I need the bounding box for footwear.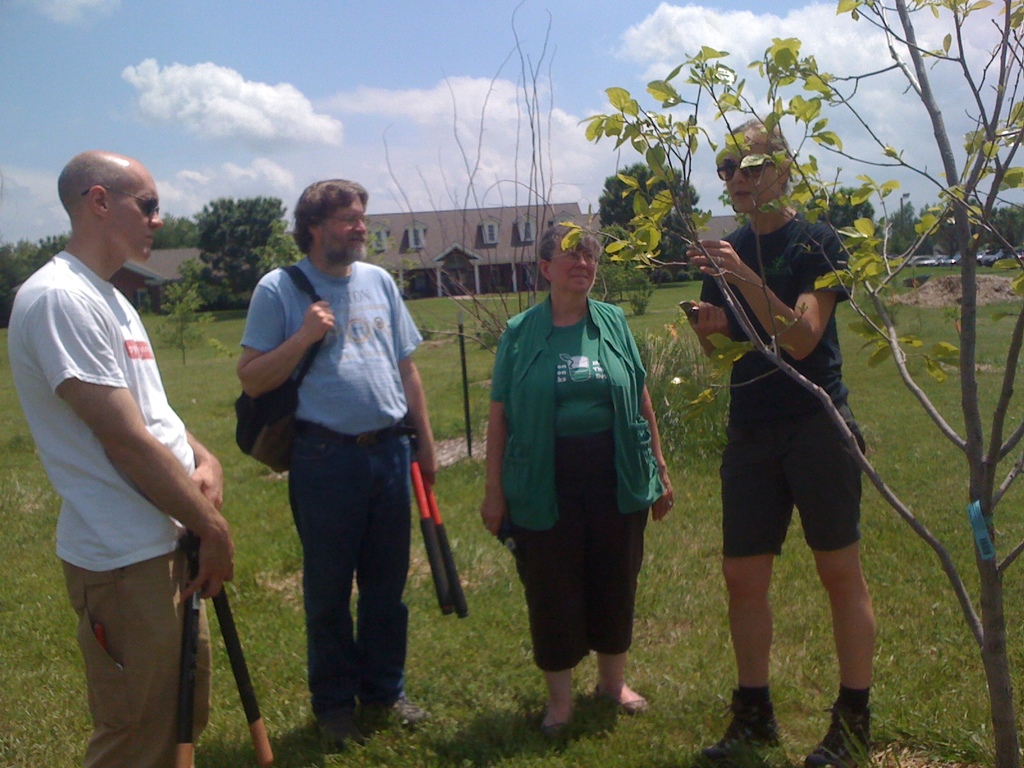
Here it is: [315,709,366,765].
